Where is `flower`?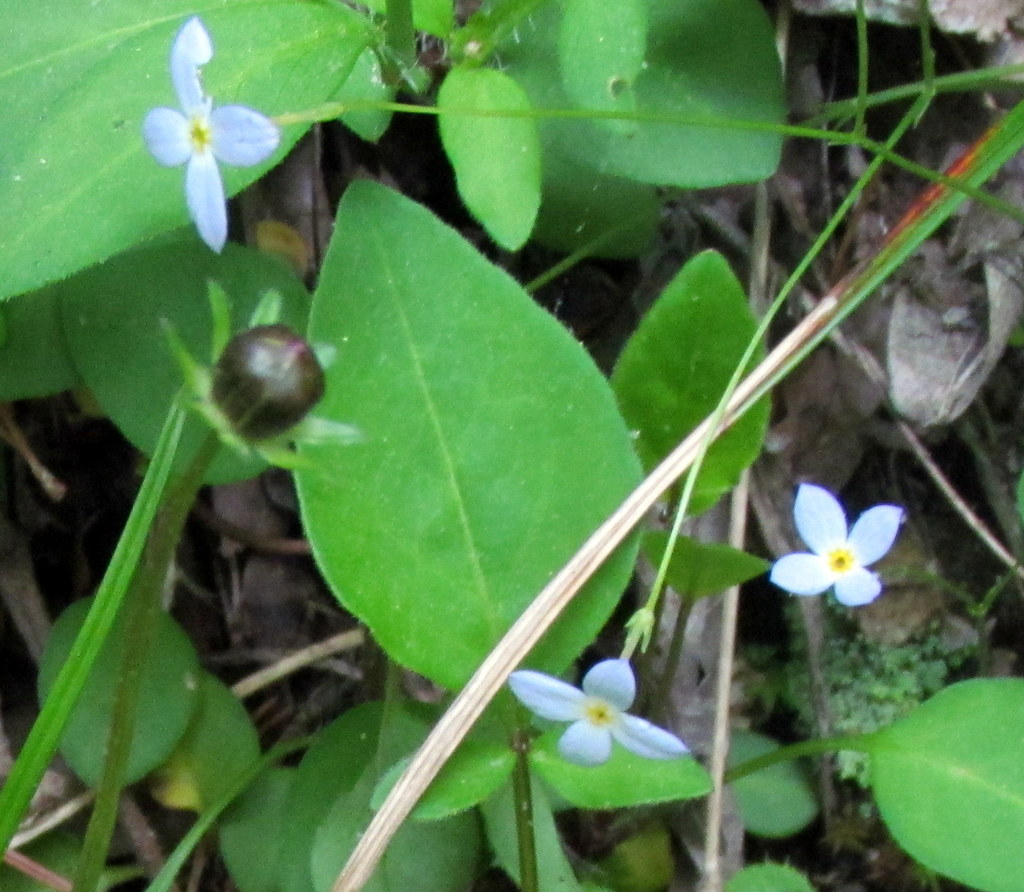
crop(785, 496, 909, 631).
